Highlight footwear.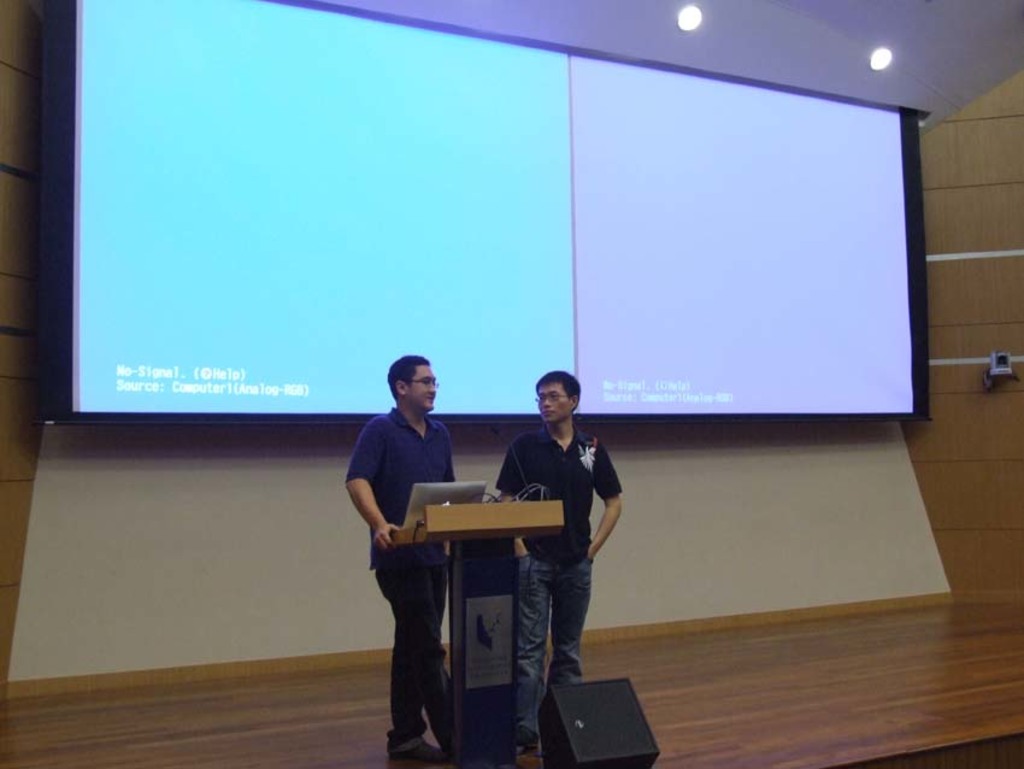
Highlighted region: <box>514,728,539,755</box>.
